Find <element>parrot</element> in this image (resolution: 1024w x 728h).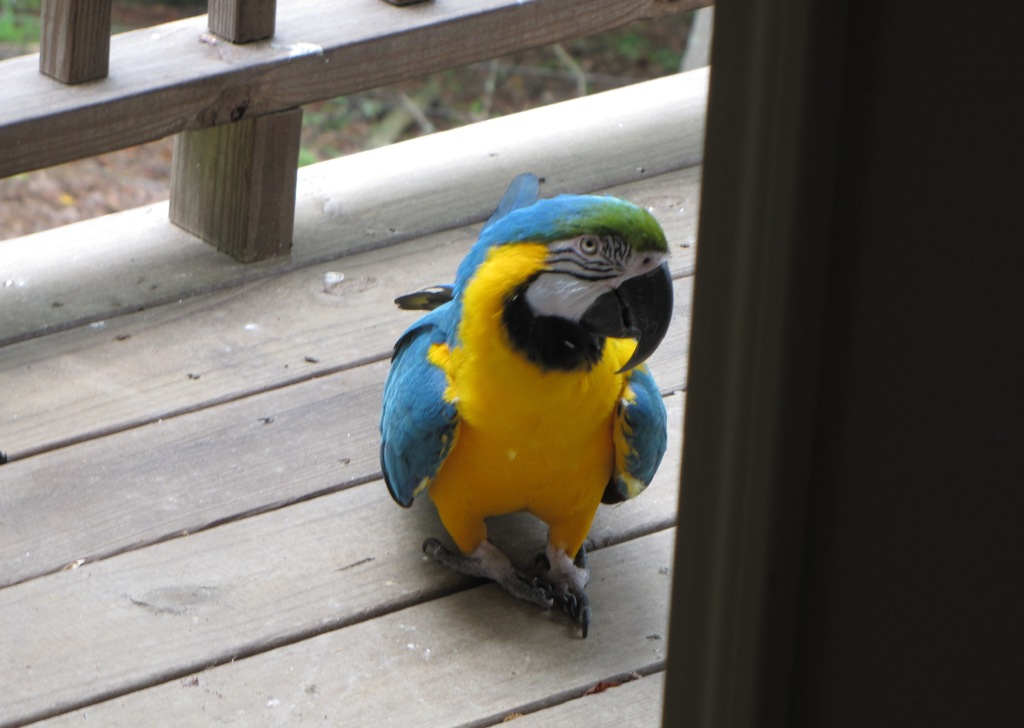
x1=375, y1=170, x2=669, y2=641.
